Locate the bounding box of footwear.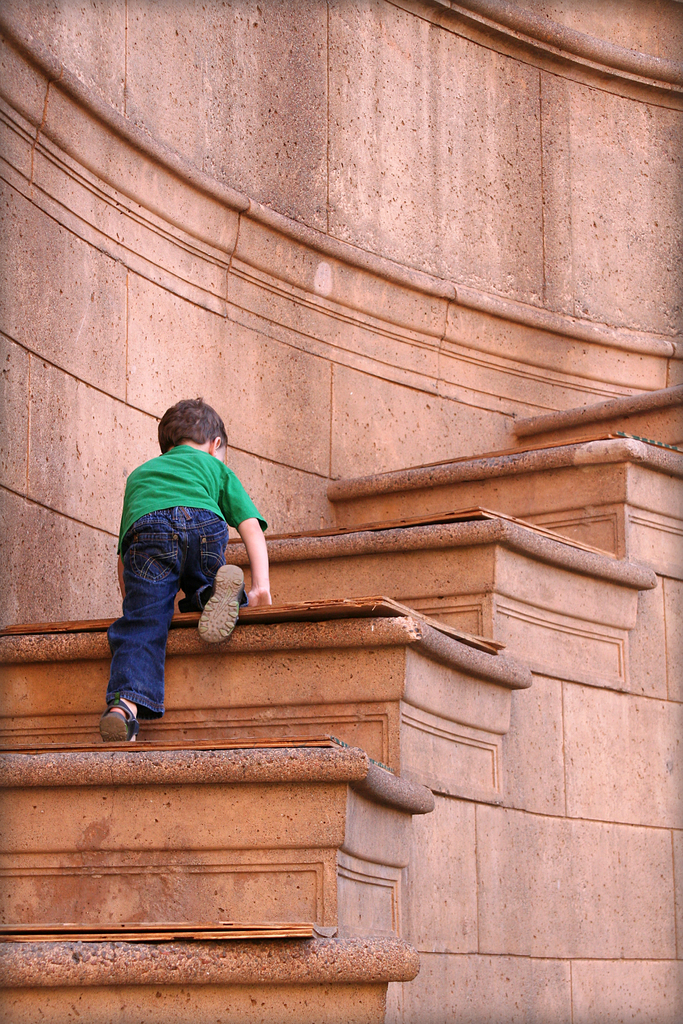
Bounding box: bbox=[98, 693, 138, 746].
